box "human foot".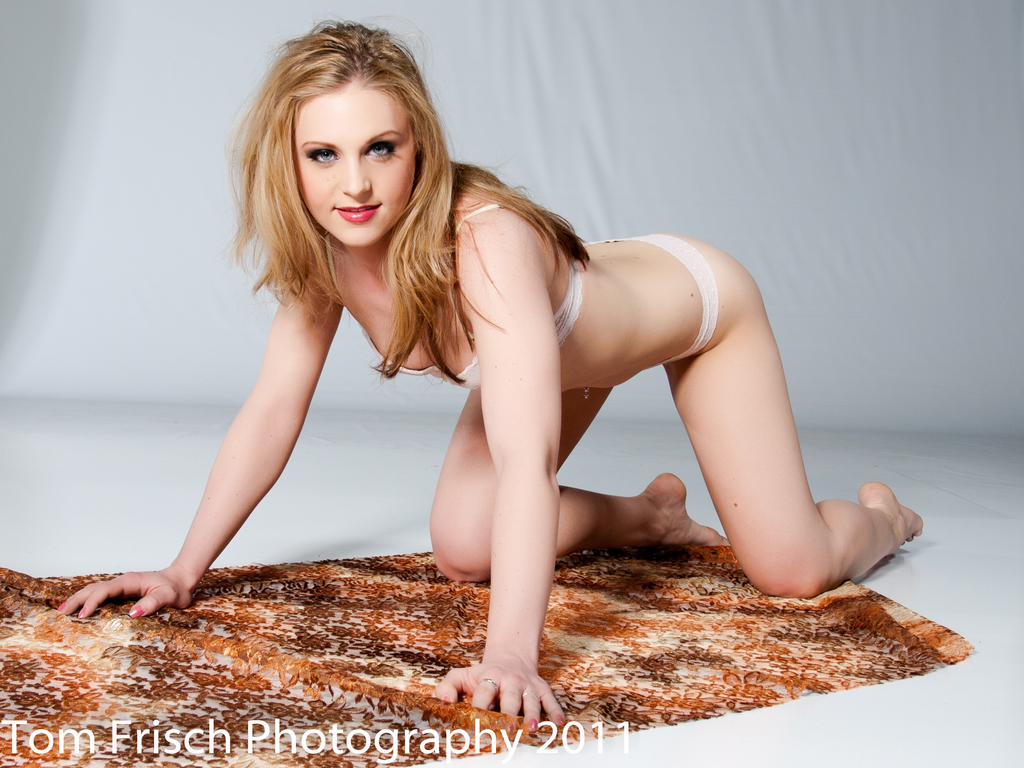
select_region(630, 470, 729, 547).
